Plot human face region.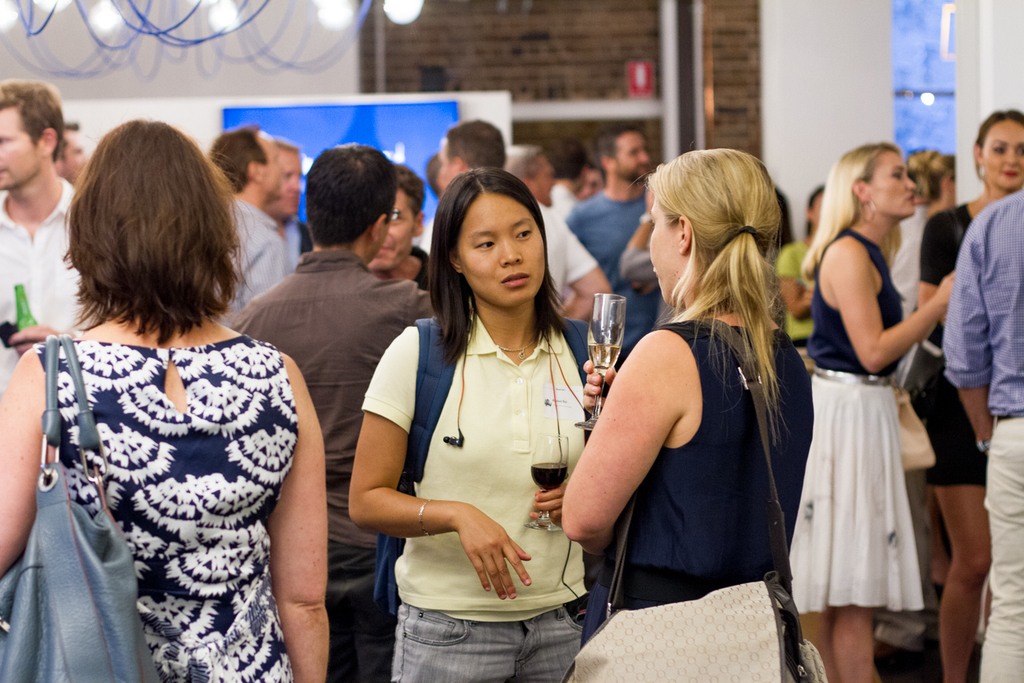
Plotted at l=982, t=120, r=1023, b=191.
